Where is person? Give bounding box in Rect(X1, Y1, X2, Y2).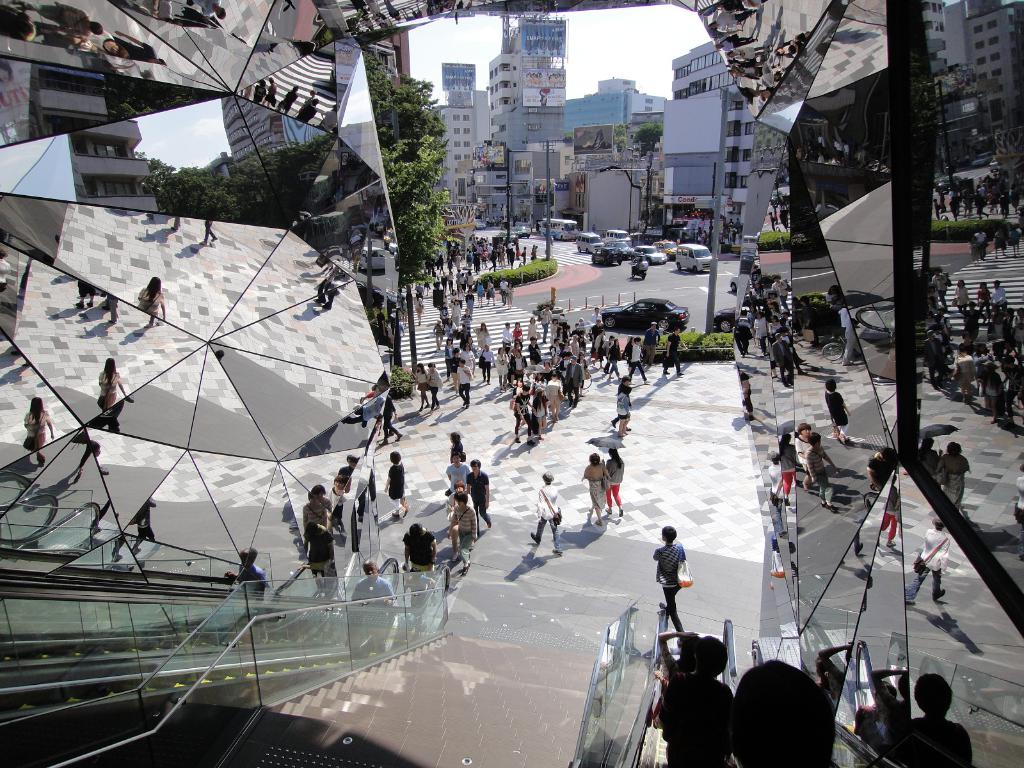
Rect(612, 342, 623, 376).
